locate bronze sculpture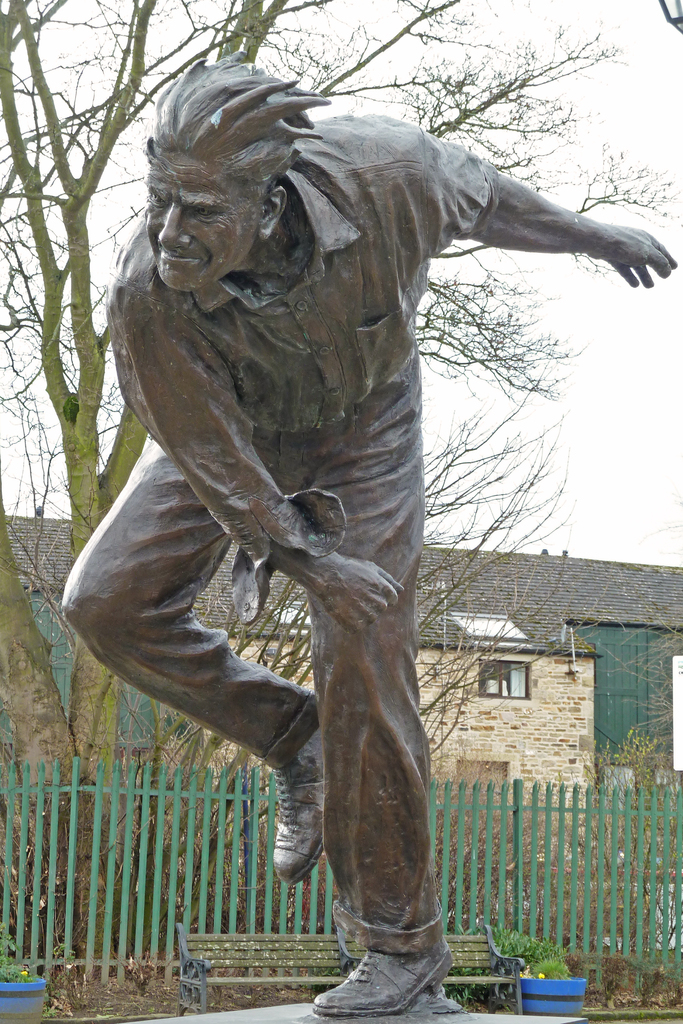
select_region(60, 39, 626, 969)
